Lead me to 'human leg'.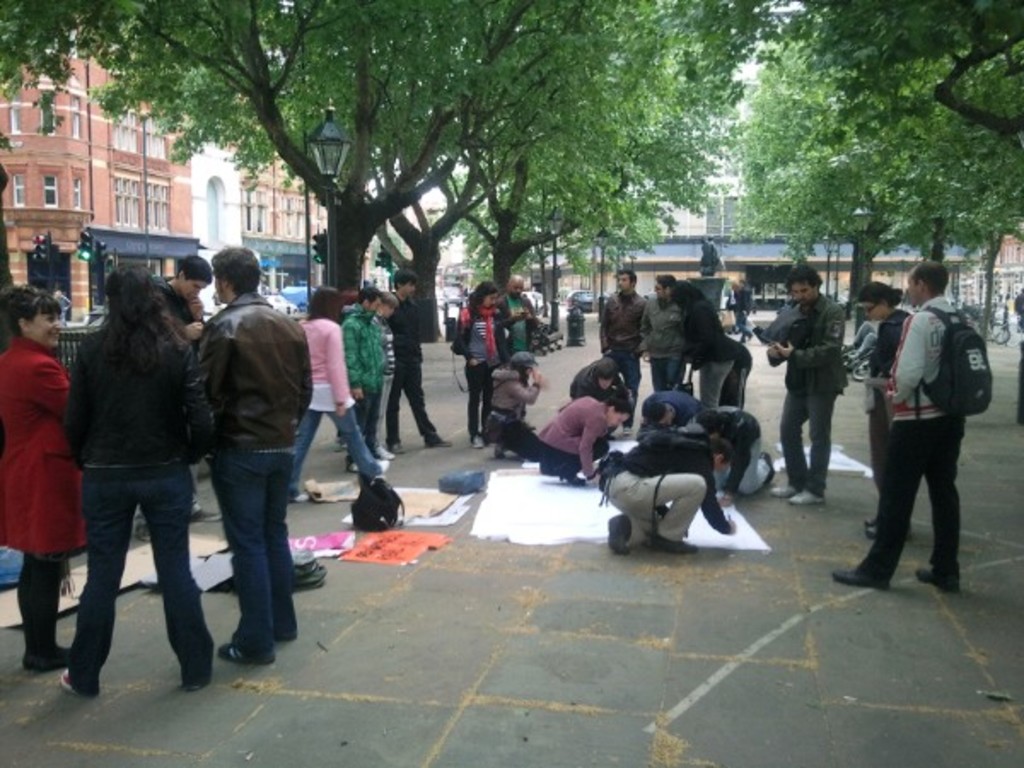
Lead to (403,360,449,445).
